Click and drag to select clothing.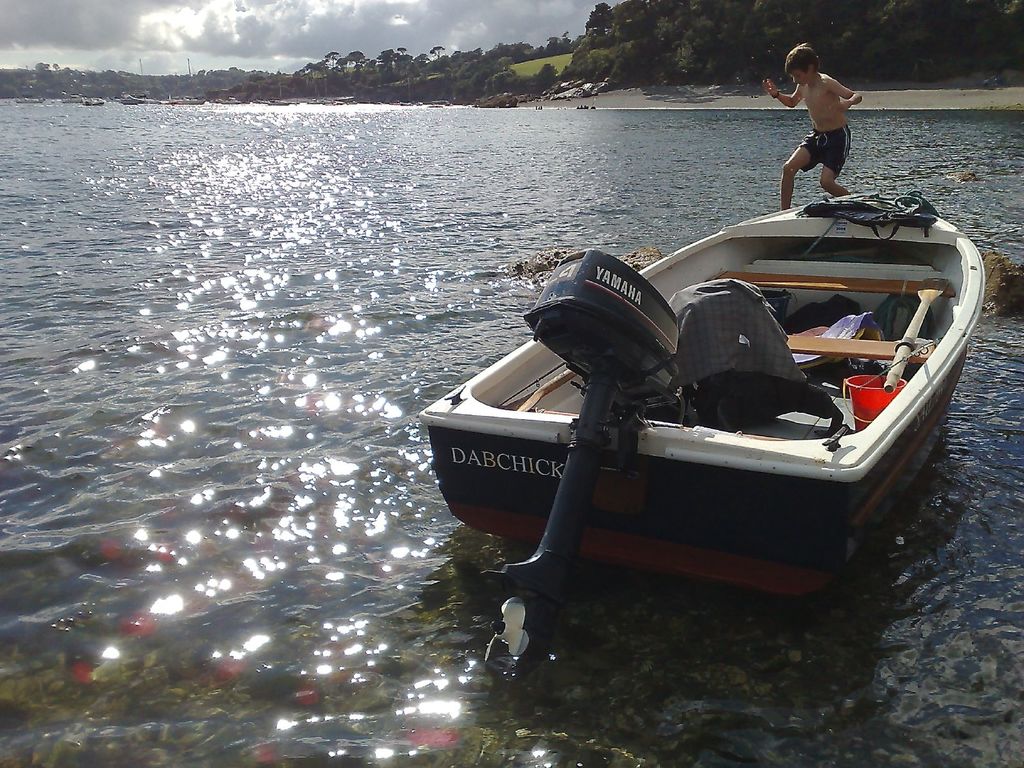
Selection: [left=797, top=124, right=852, bottom=172].
